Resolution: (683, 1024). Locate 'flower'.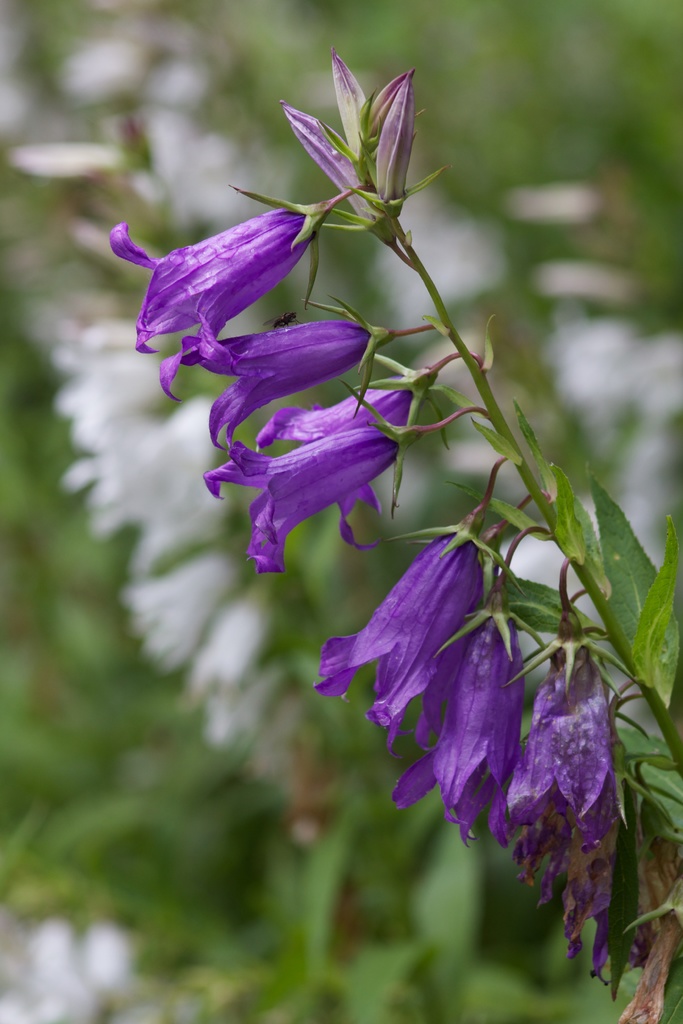
BBox(160, 316, 372, 449).
